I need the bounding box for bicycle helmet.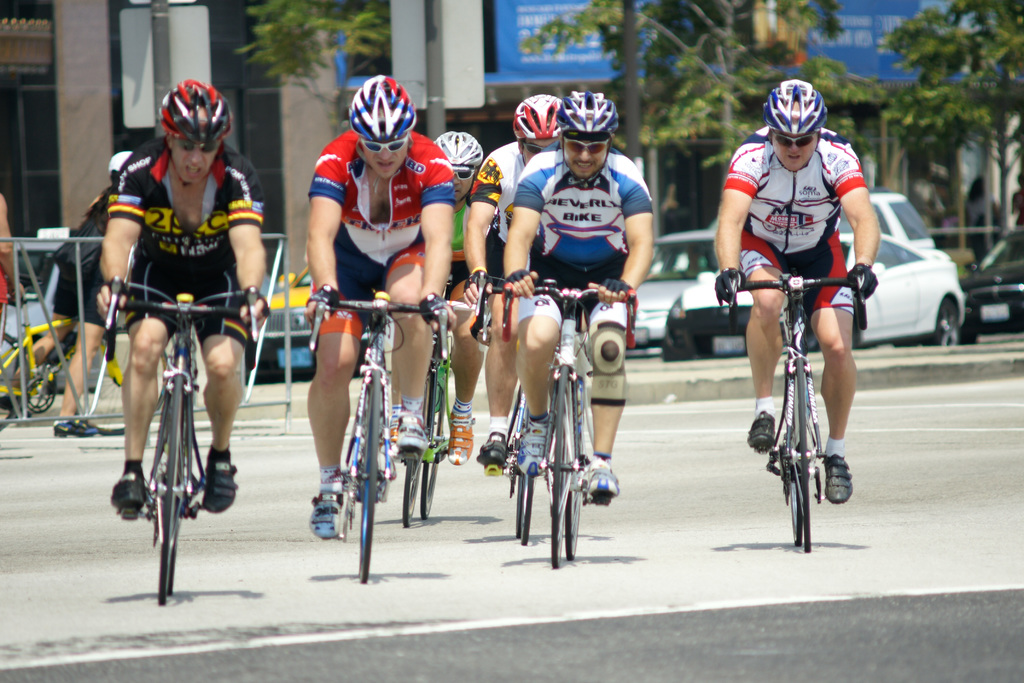
Here it is: 559/88/621/135.
